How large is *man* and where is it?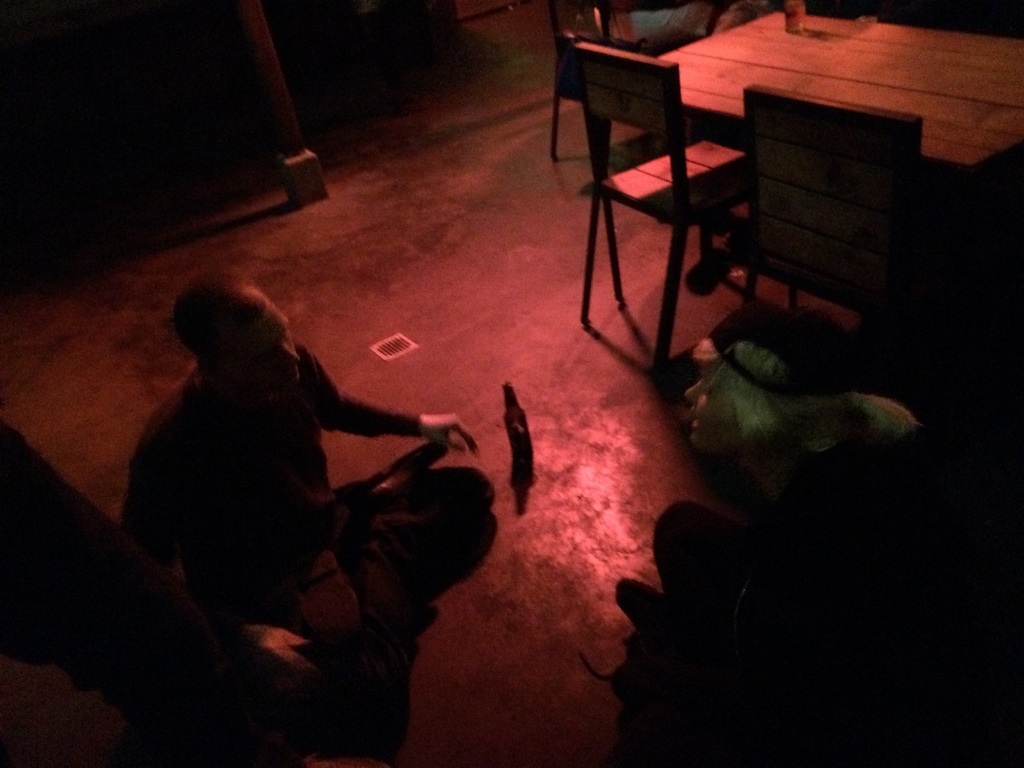
Bounding box: 101:278:510:710.
